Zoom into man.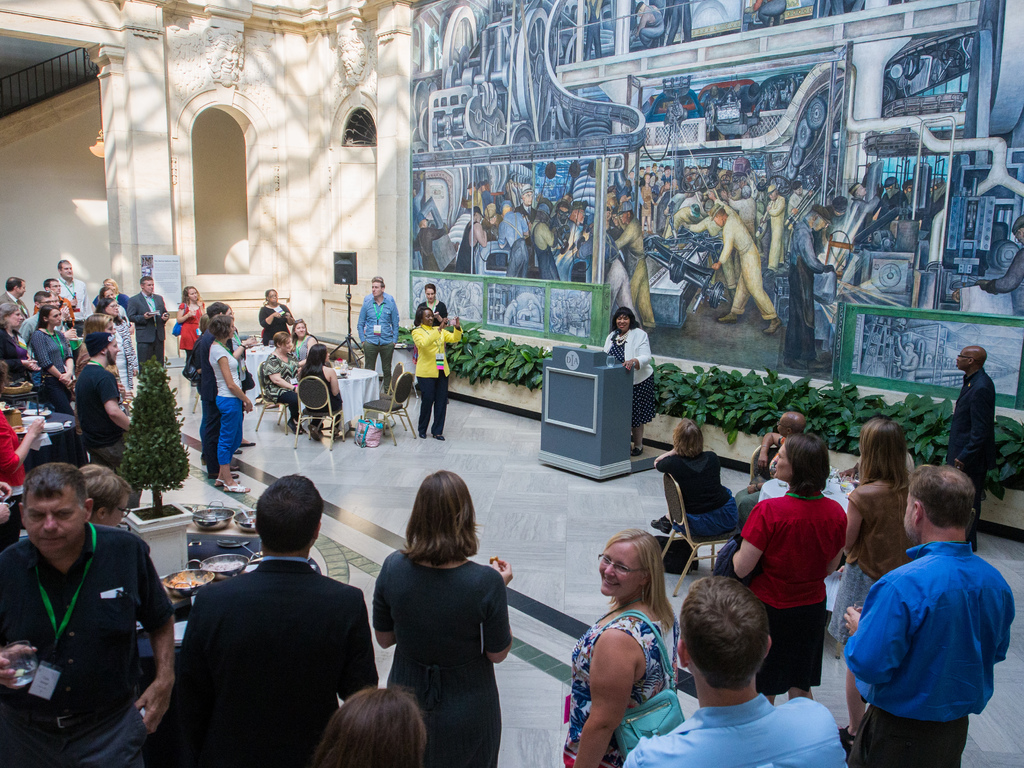
Zoom target: {"left": 787, "top": 205, "right": 837, "bottom": 368}.
